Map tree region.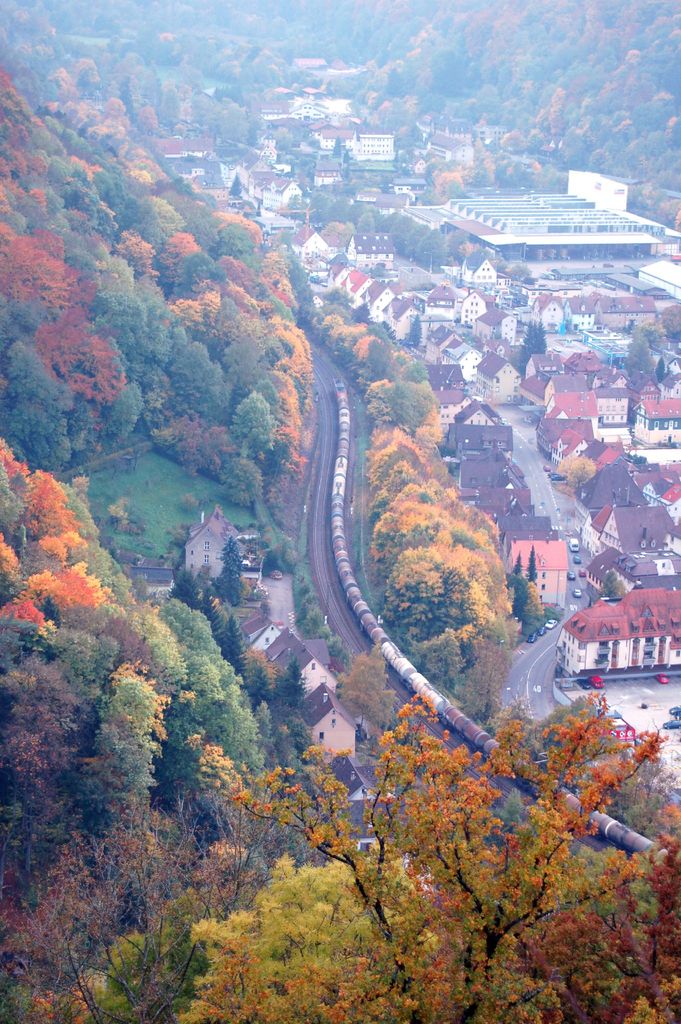
Mapped to 143,654,680,1016.
